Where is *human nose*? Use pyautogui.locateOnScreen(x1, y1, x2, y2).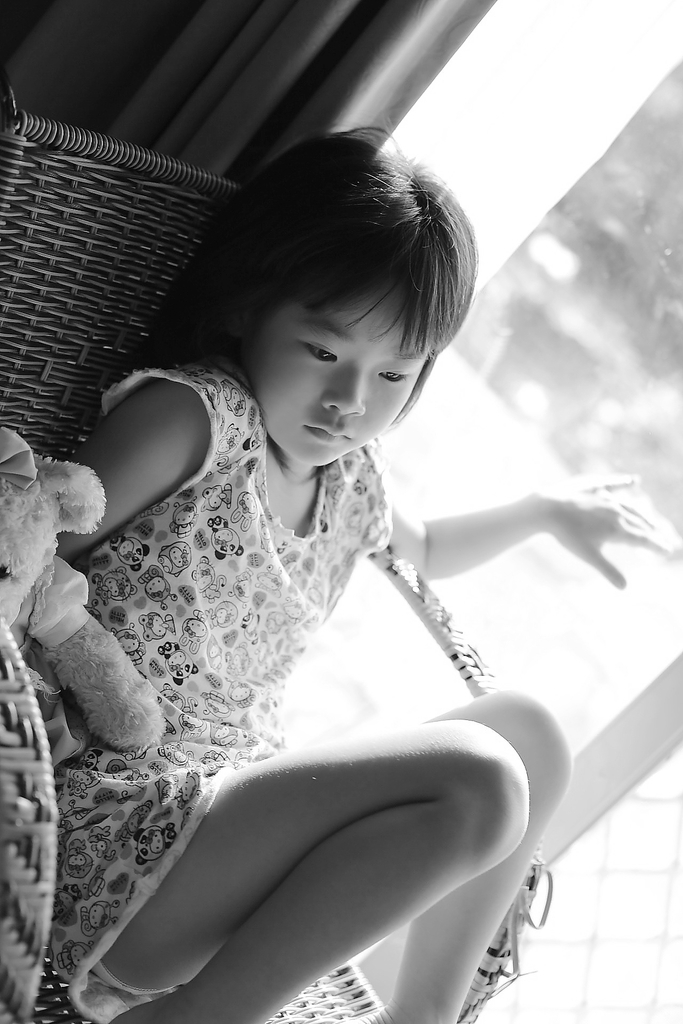
pyautogui.locateOnScreen(317, 360, 370, 417).
